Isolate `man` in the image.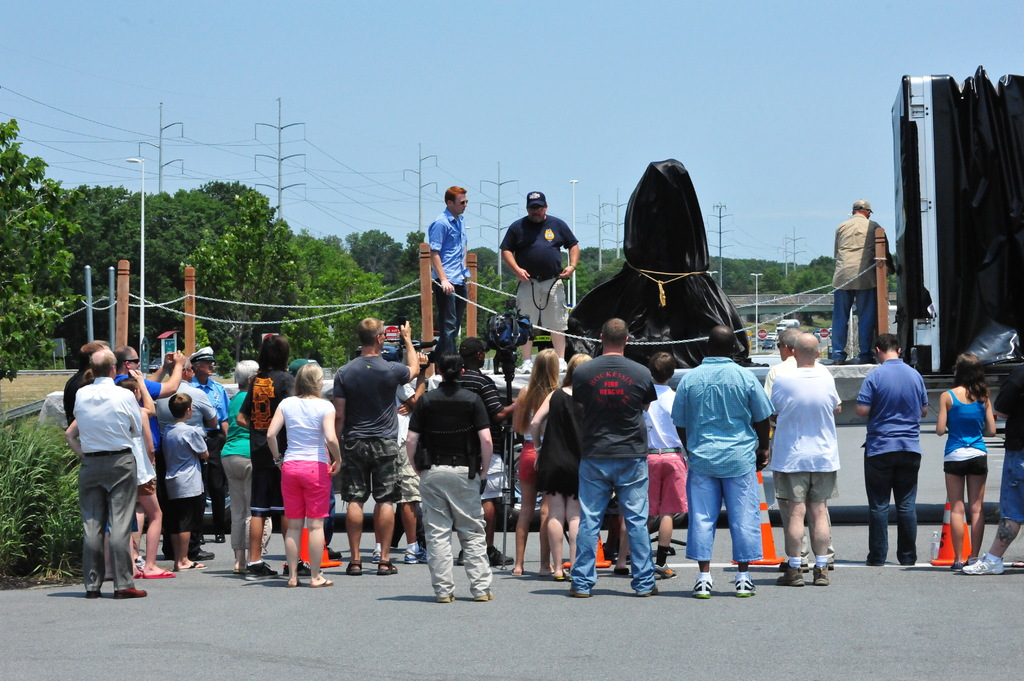
Isolated region: <region>765, 332, 844, 591</region>.
